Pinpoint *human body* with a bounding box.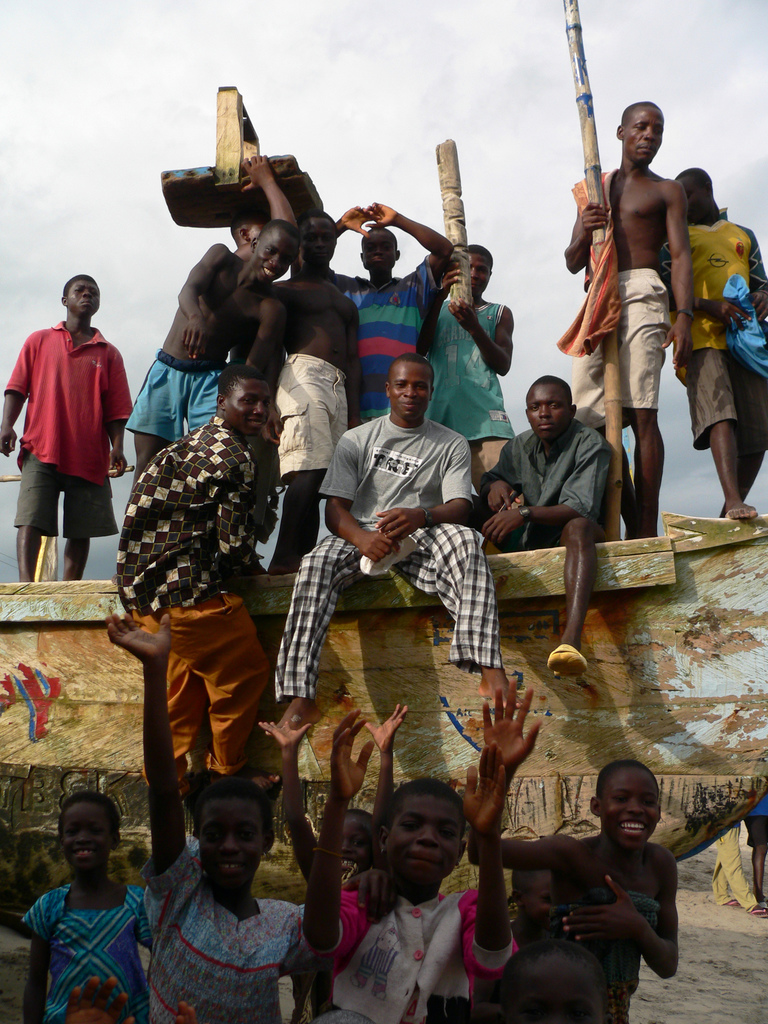
[476,671,682,1023].
